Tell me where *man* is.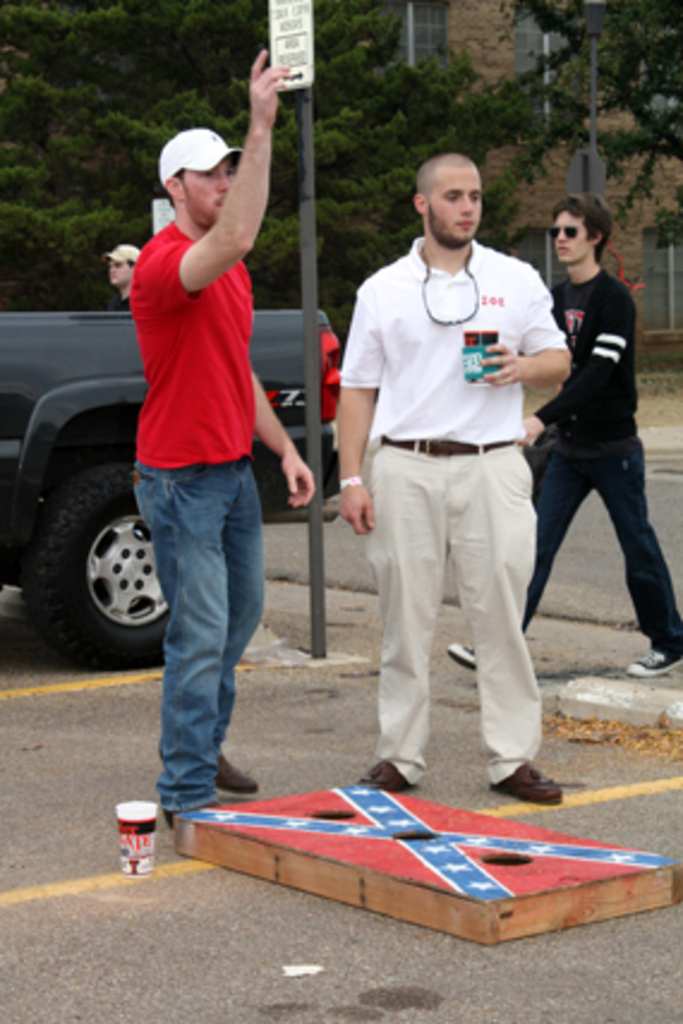
*man* is at (left=324, top=65, right=573, bottom=856).
